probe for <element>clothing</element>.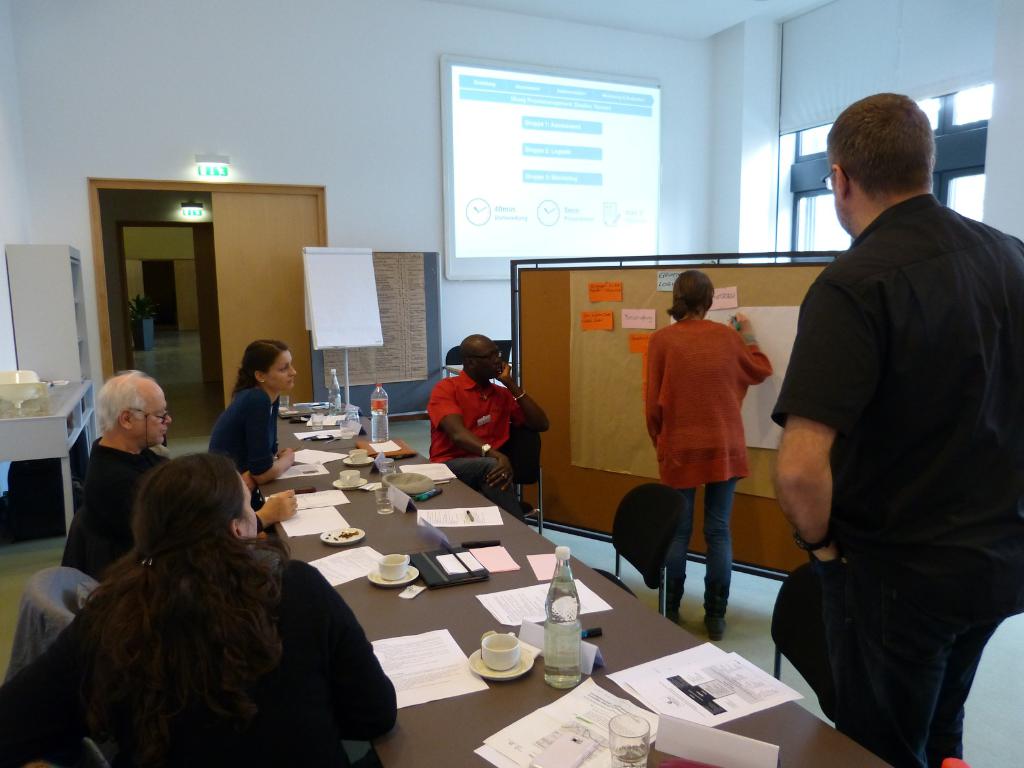
Probe result: [0,534,392,767].
